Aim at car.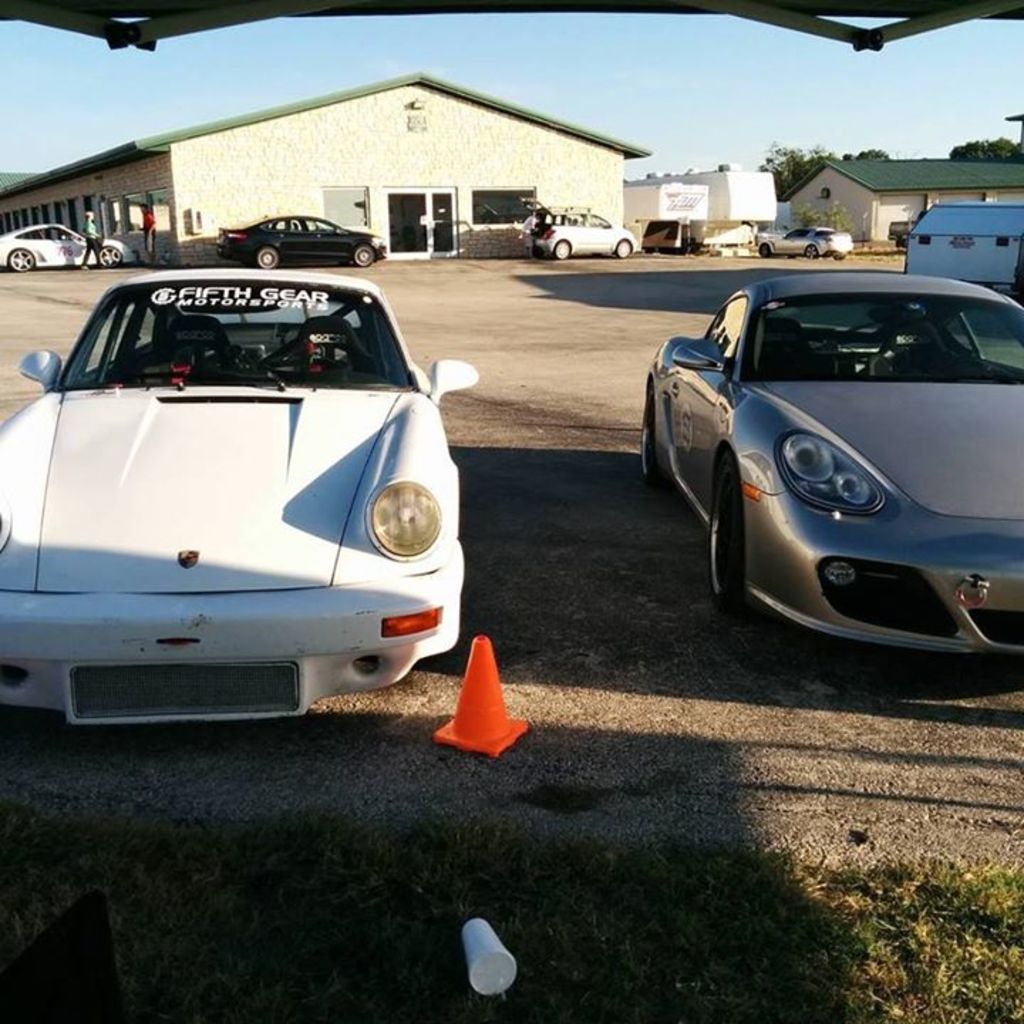
Aimed at Rect(0, 216, 141, 270).
